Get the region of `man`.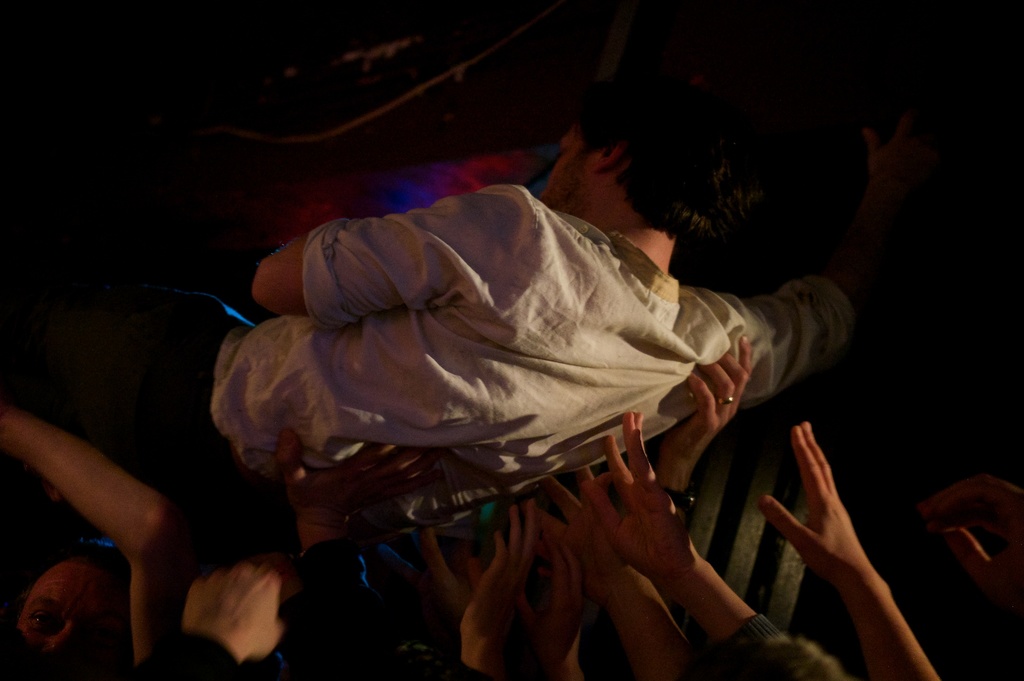
BBox(0, 541, 138, 680).
